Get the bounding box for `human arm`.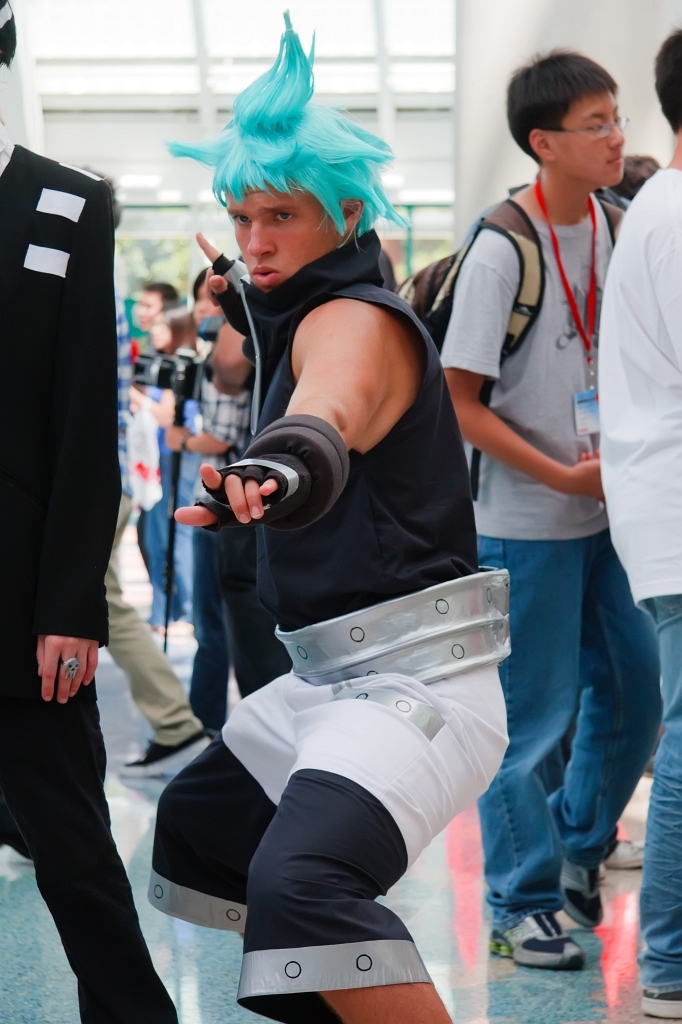
(261,292,439,472).
